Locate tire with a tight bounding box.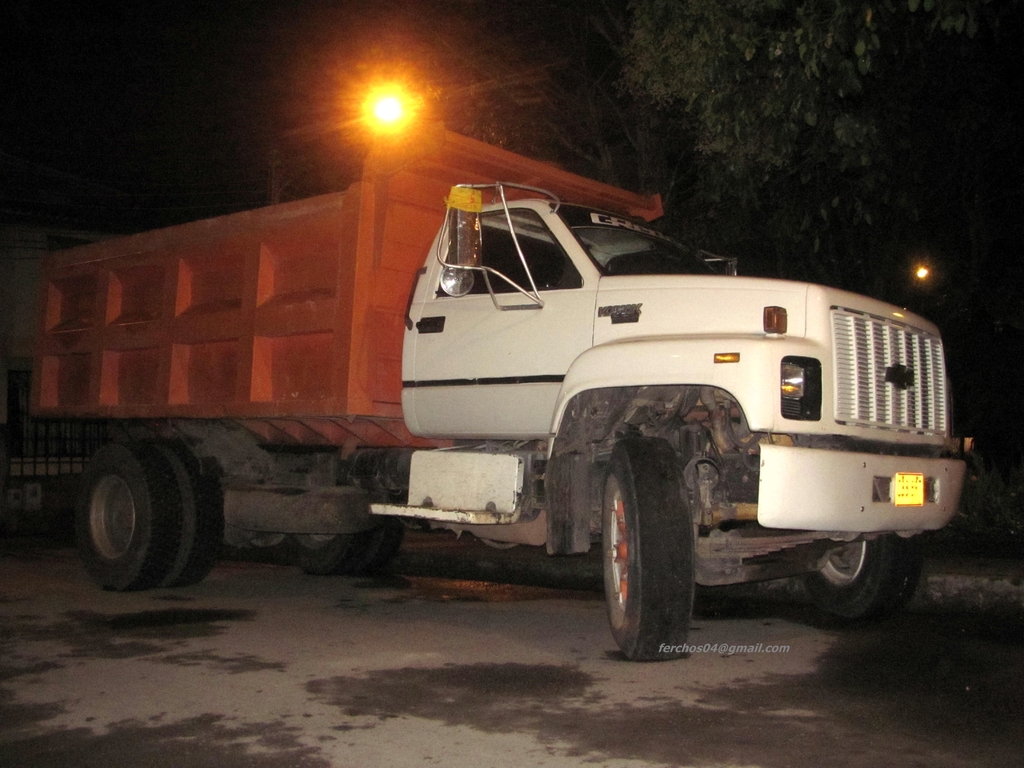
[x1=600, y1=426, x2=696, y2=666].
